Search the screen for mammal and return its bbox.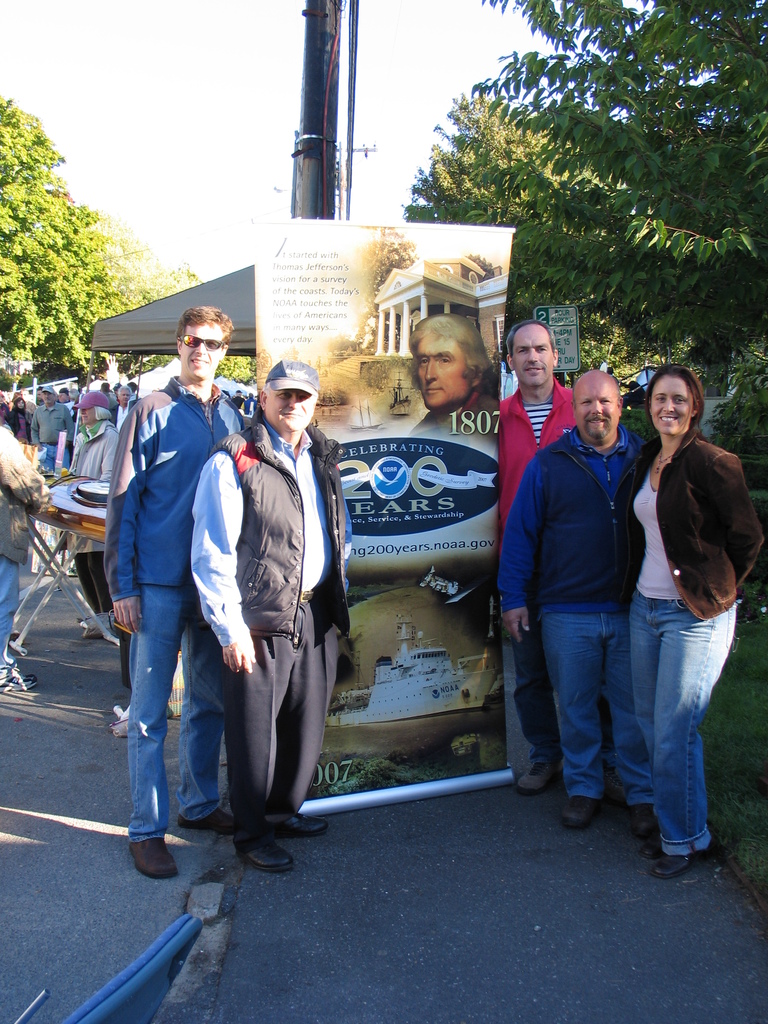
Found: bbox=[108, 302, 246, 883].
